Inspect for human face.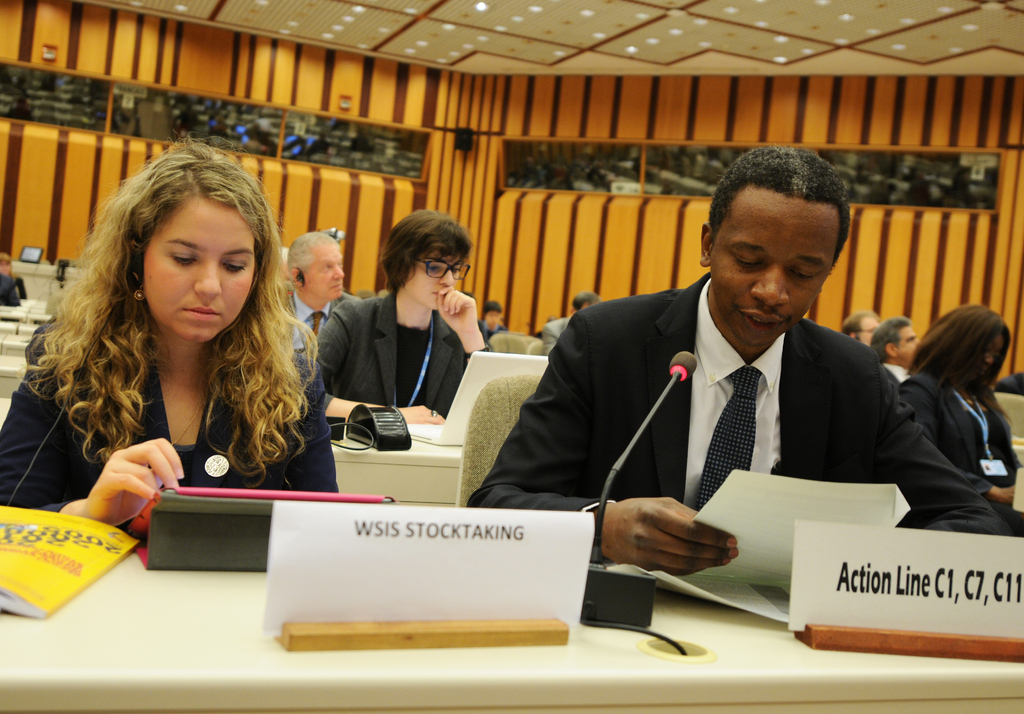
Inspection: {"x1": 142, "y1": 194, "x2": 255, "y2": 343}.
